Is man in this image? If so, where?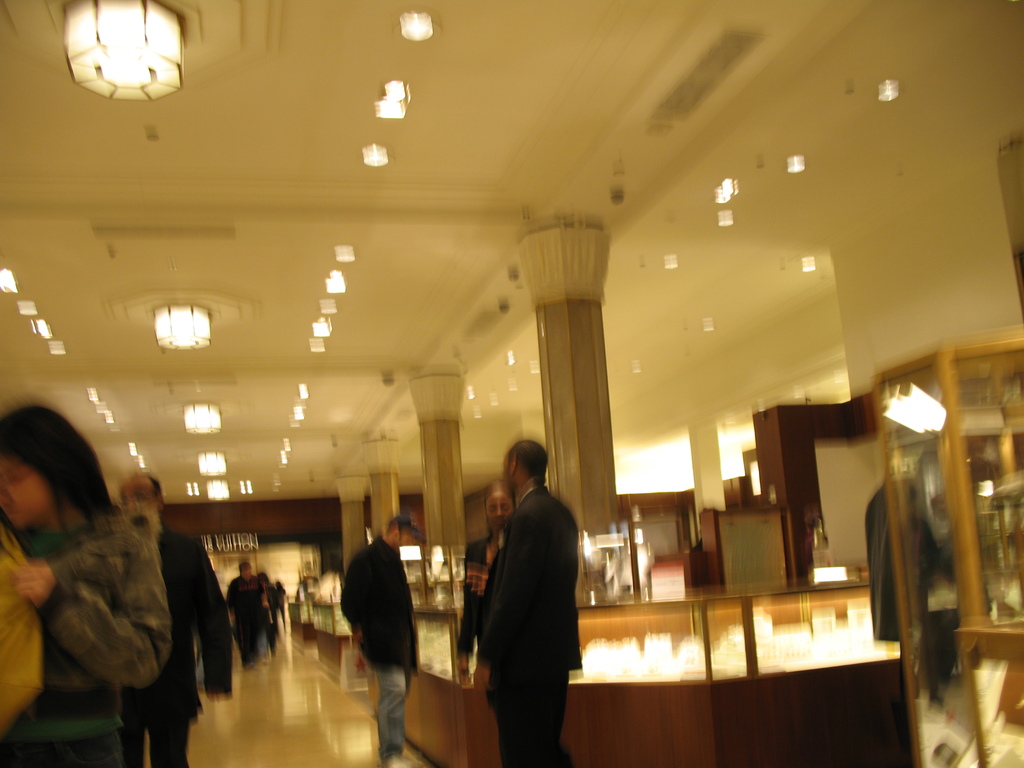
Yes, at bbox=[338, 513, 426, 767].
